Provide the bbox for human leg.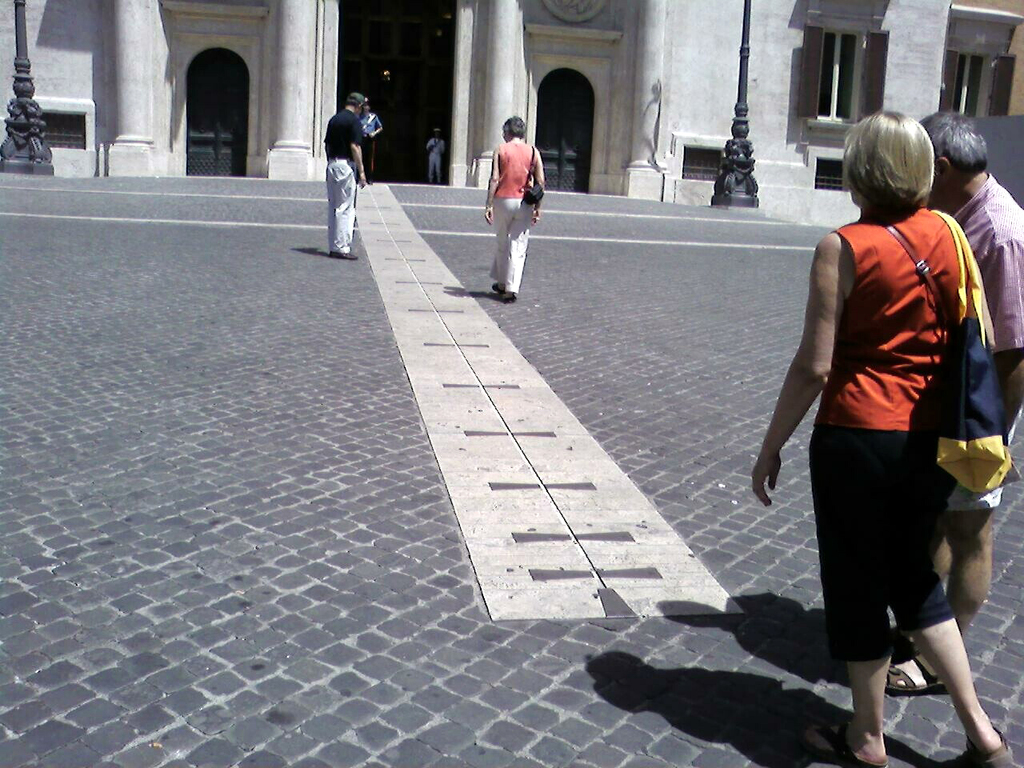
886/483/1001/695.
